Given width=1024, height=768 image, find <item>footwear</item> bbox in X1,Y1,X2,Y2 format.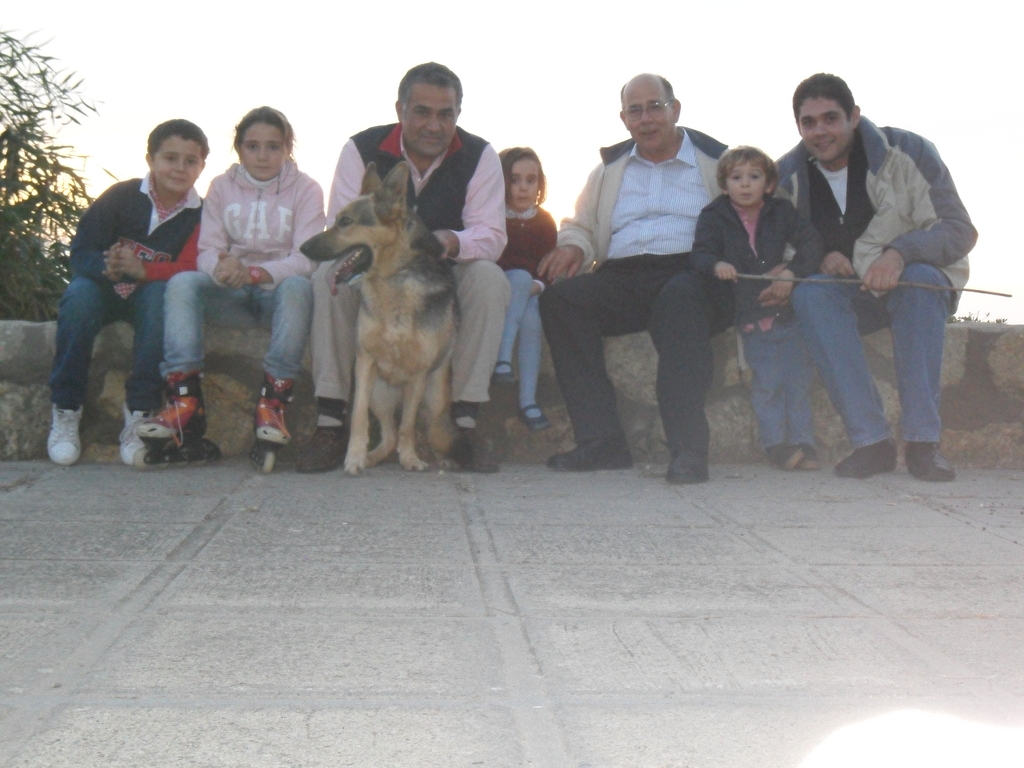
449,424,496,474.
